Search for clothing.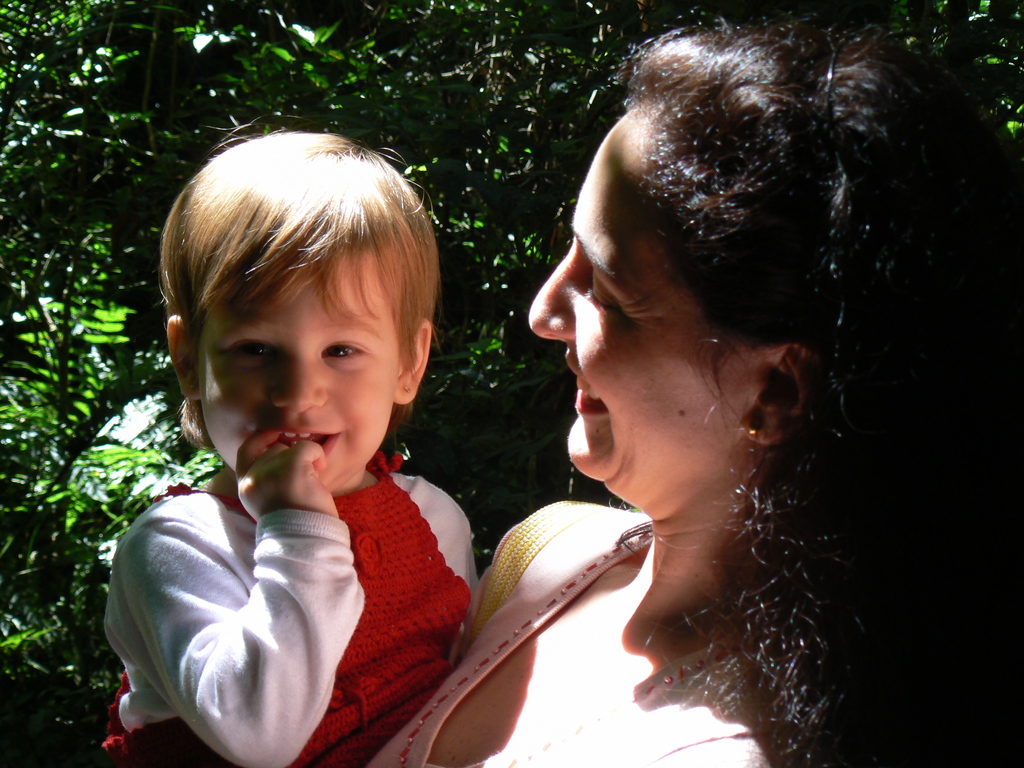
Found at rect(105, 438, 487, 767).
